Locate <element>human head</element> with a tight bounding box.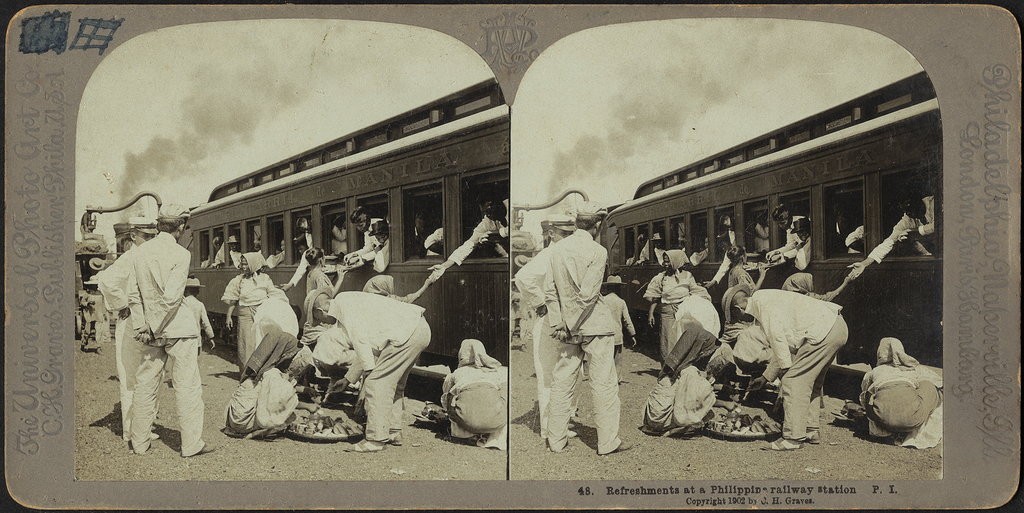
<bbox>181, 275, 205, 296</bbox>.
